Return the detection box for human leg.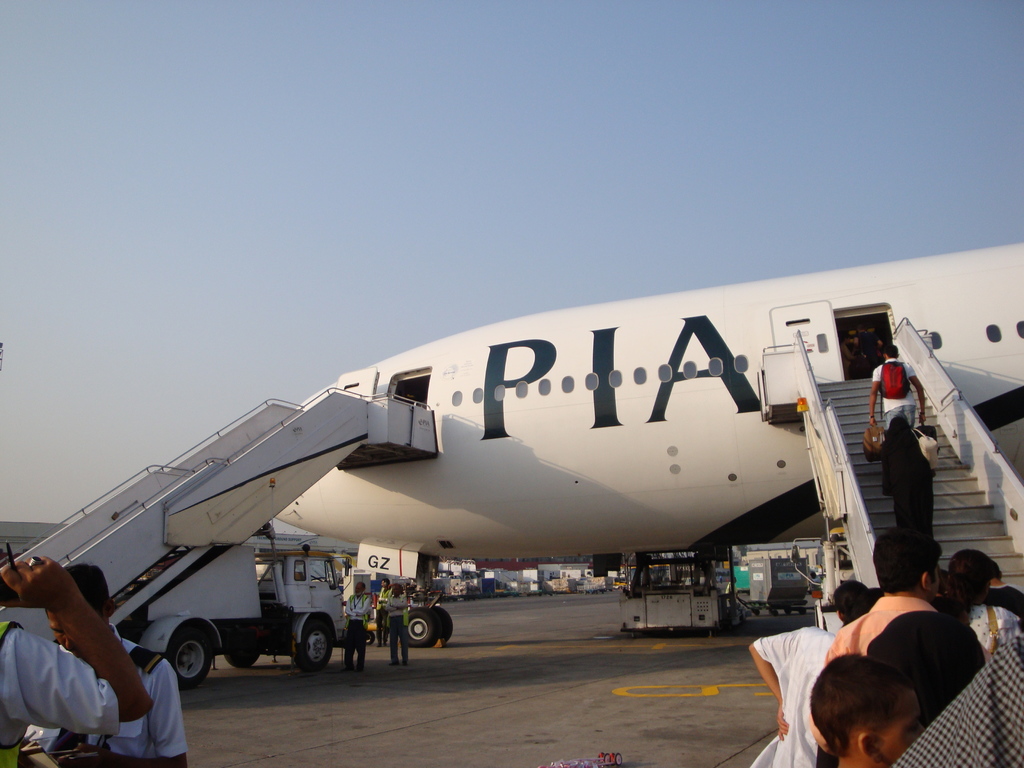
pyautogui.locateOnScreen(346, 627, 356, 667).
